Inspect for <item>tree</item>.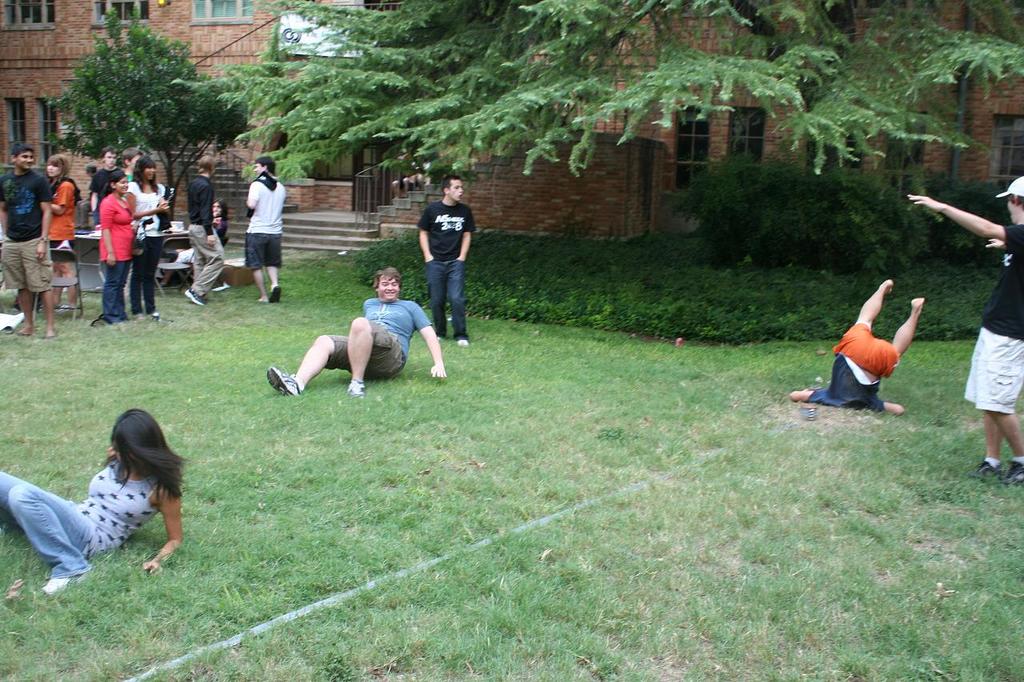
Inspection: x1=43 y1=2 x2=255 y2=225.
